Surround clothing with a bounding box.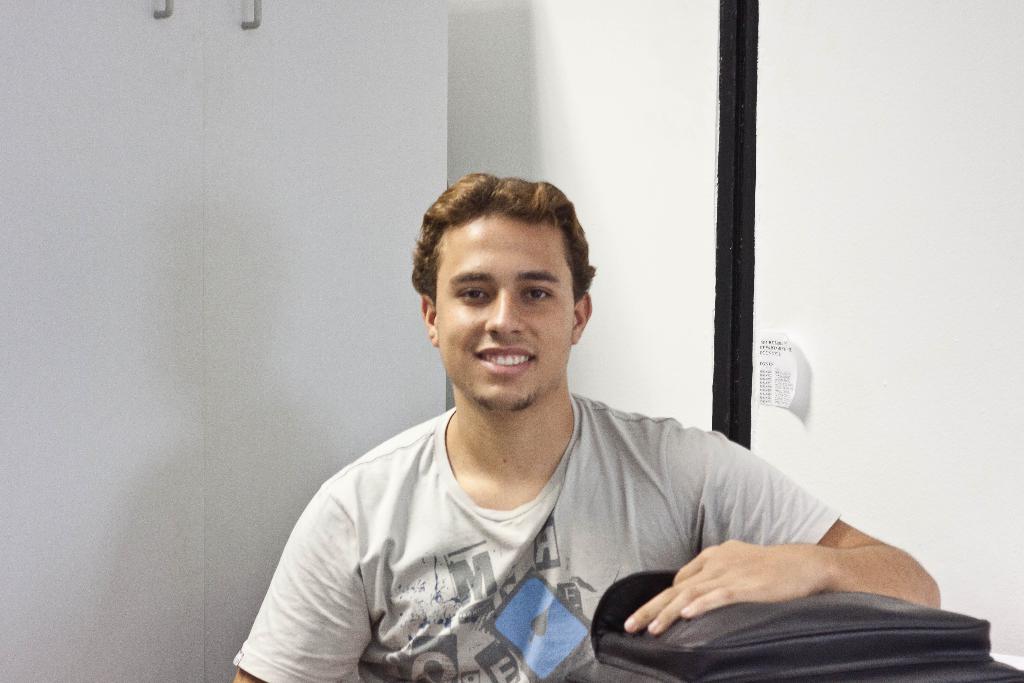
(263,359,872,670).
